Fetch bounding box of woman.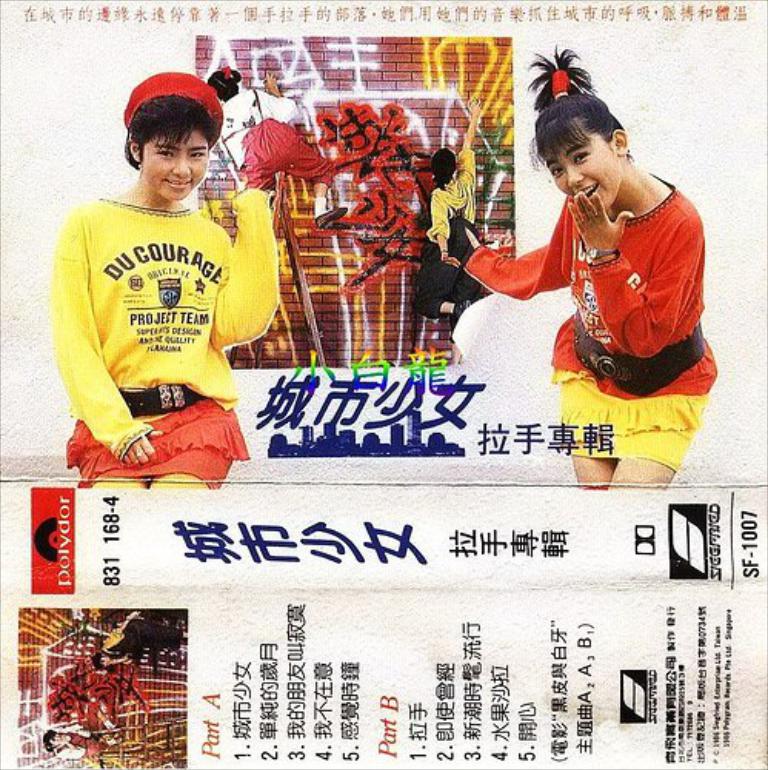
Bbox: <region>411, 91, 485, 333</region>.
